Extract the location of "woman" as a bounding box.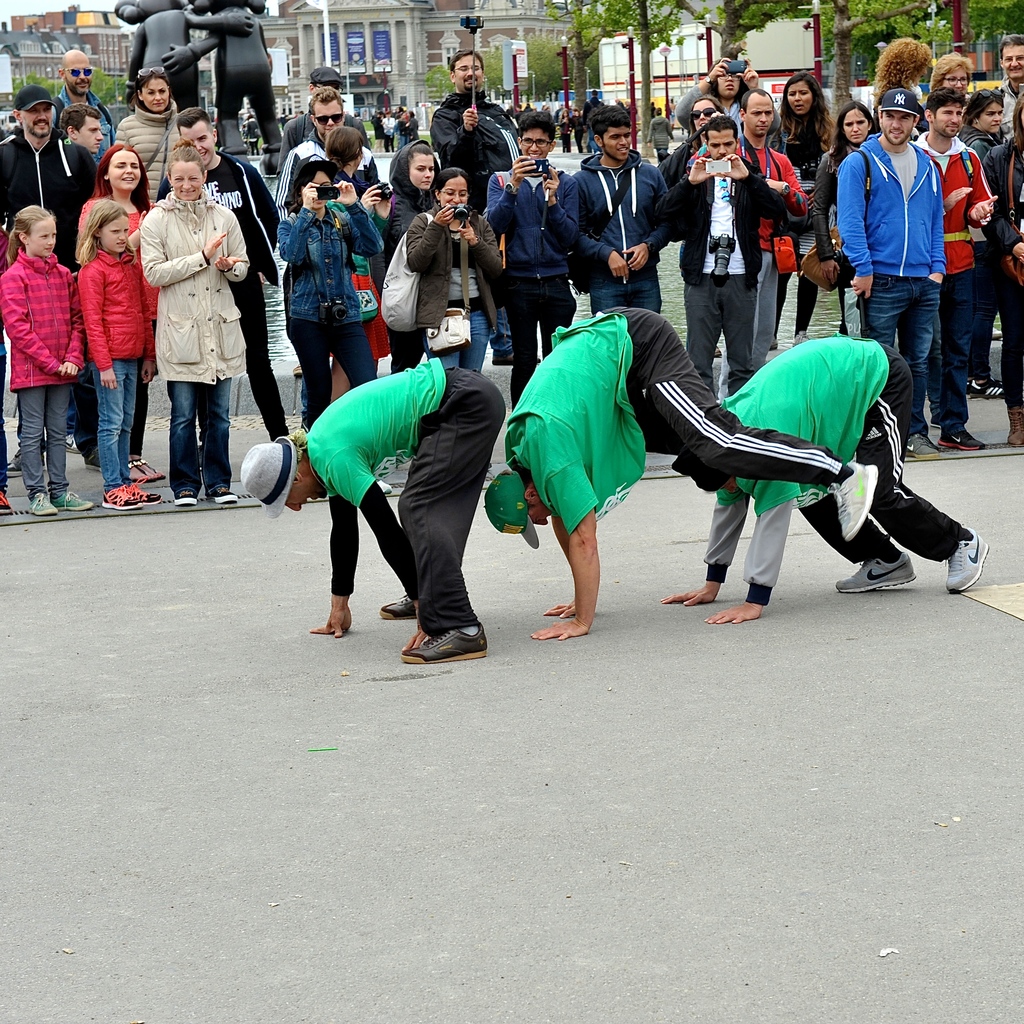
crop(811, 106, 872, 331).
